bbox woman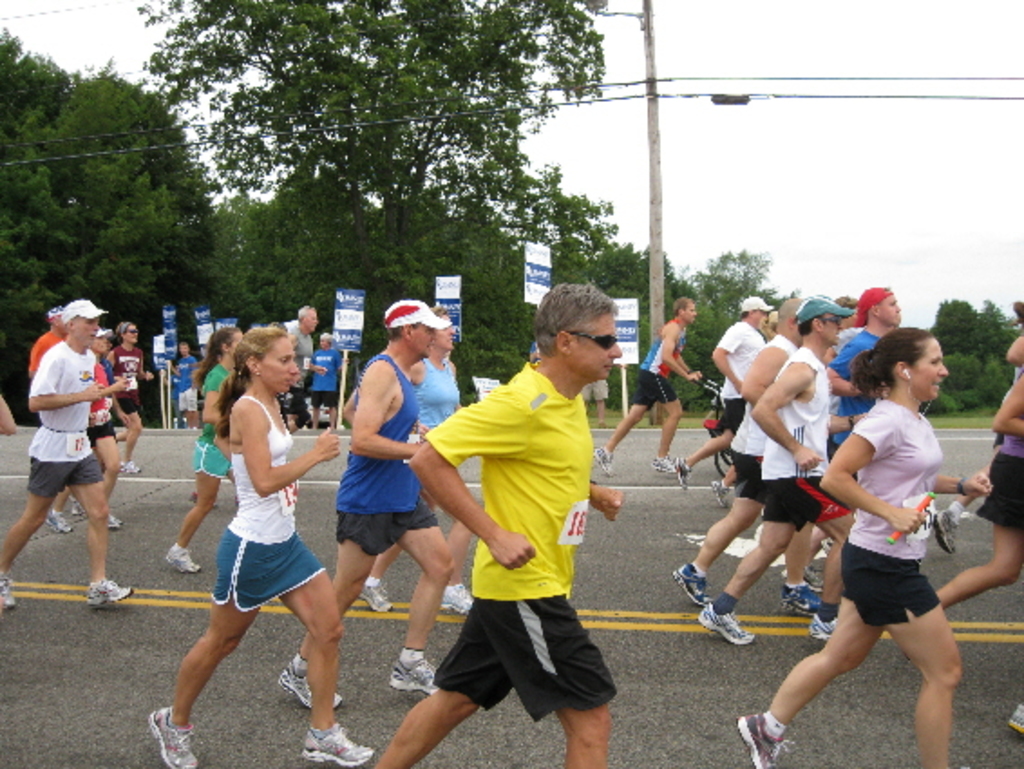
[x1=364, y1=311, x2=476, y2=624]
